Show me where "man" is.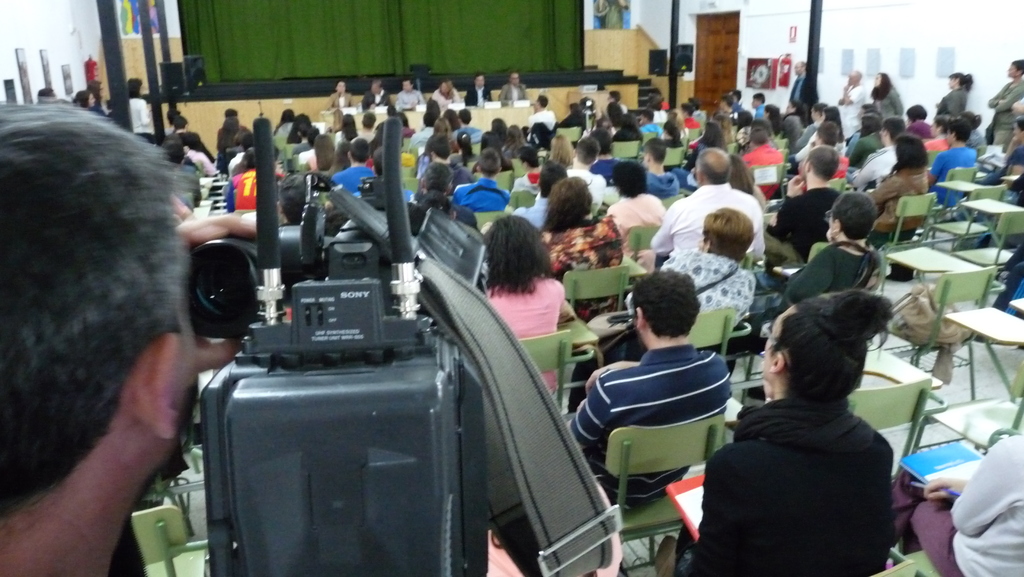
"man" is at [835, 70, 871, 131].
